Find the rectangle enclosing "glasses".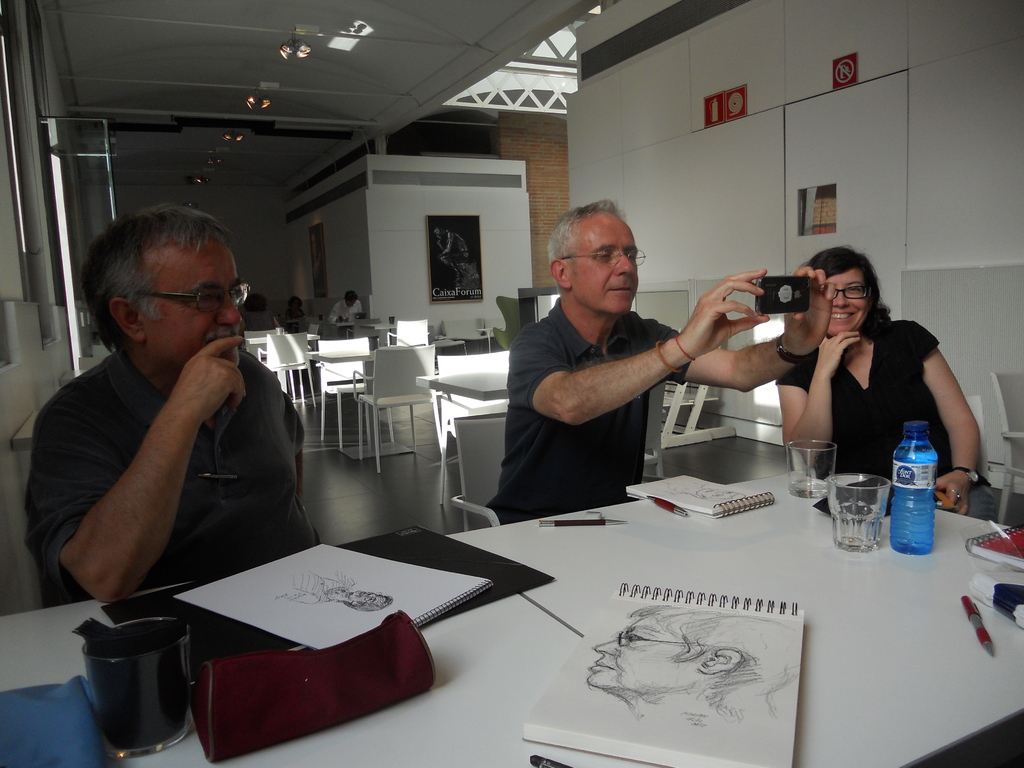
[559,246,648,269].
